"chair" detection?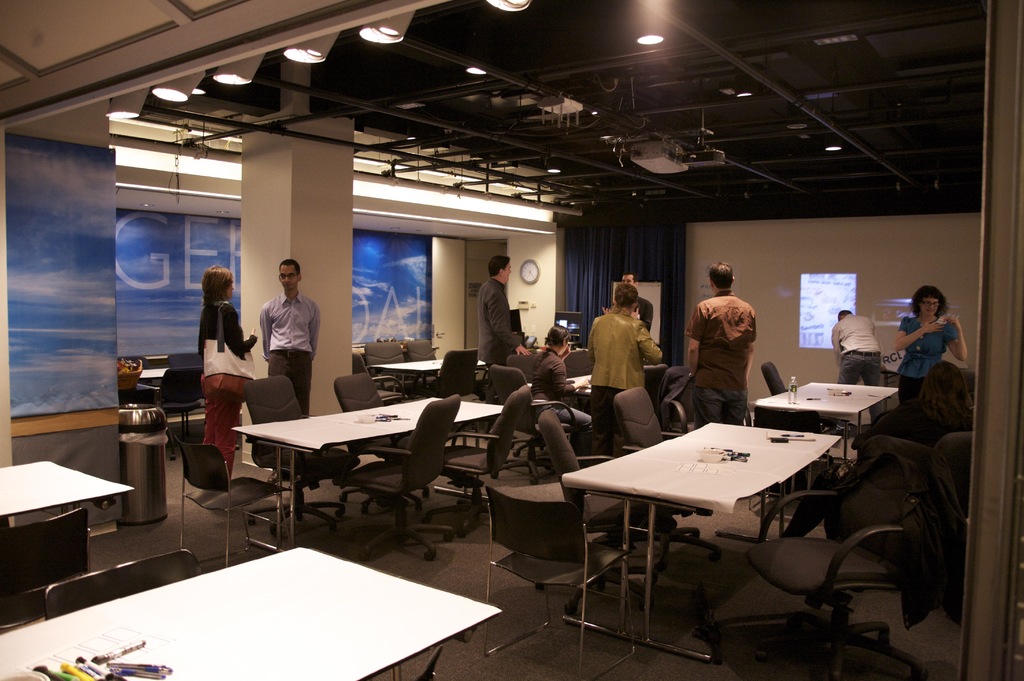
(left=45, top=548, right=204, bottom=618)
